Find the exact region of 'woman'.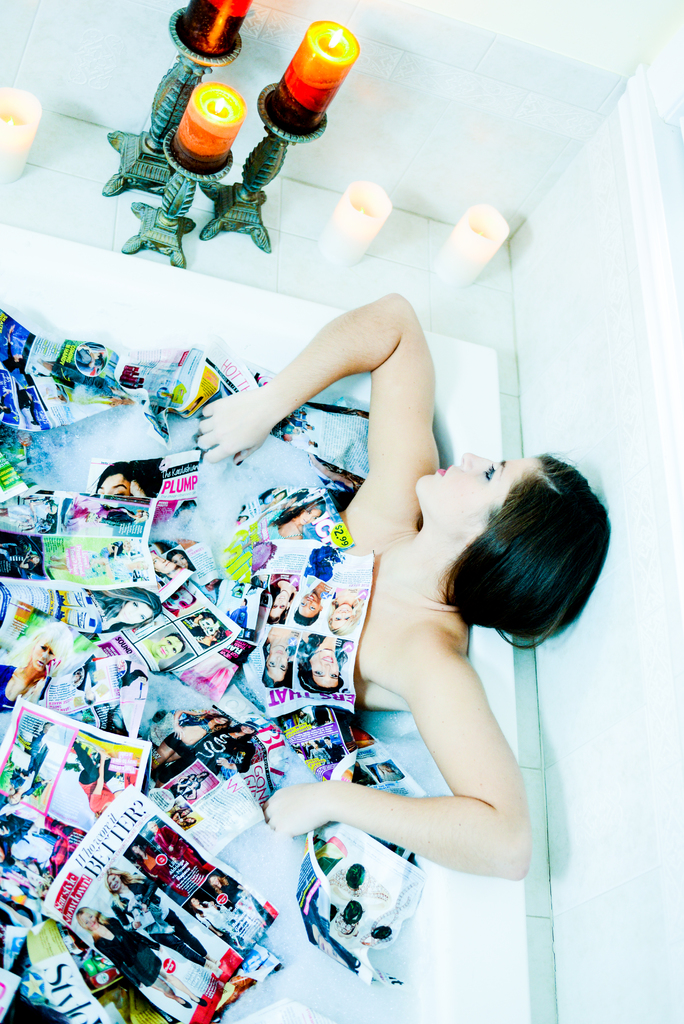
Exact region: (x1=2, y1=712, x2=54, y2=805).
